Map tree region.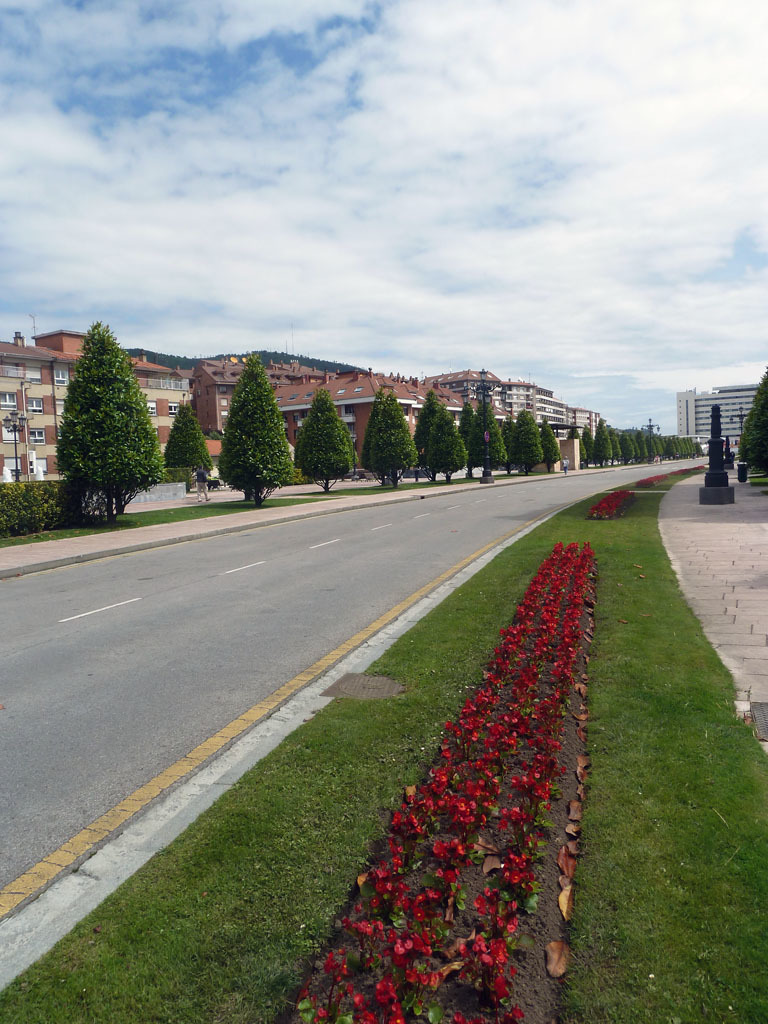
Mapped to 160,398,217,490.
